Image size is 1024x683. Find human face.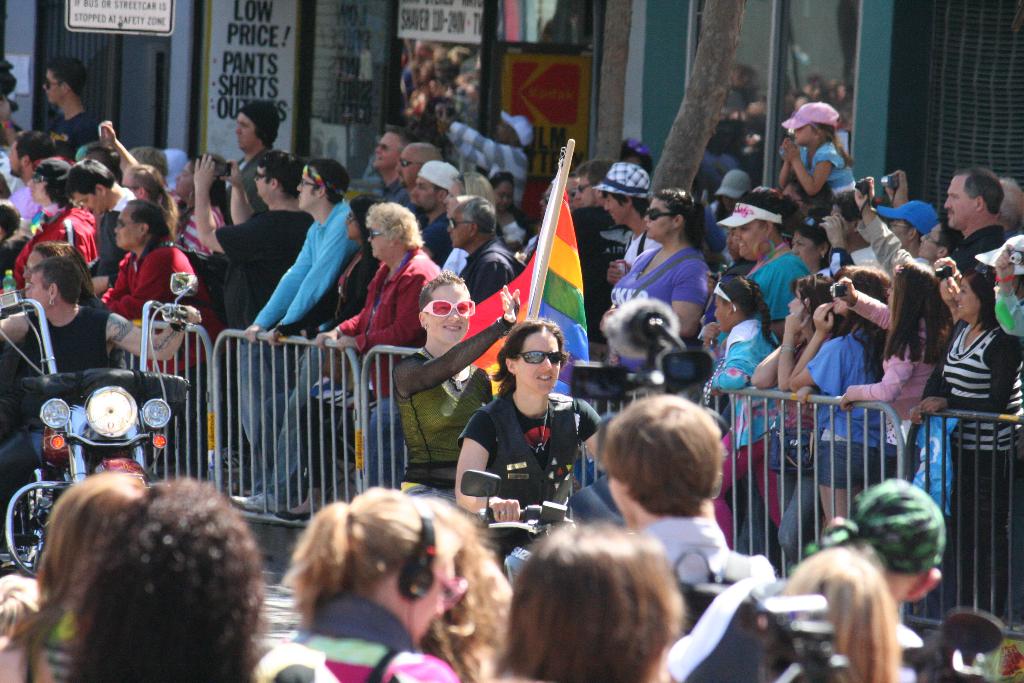
l=513, t=327, r=562, b=391.
